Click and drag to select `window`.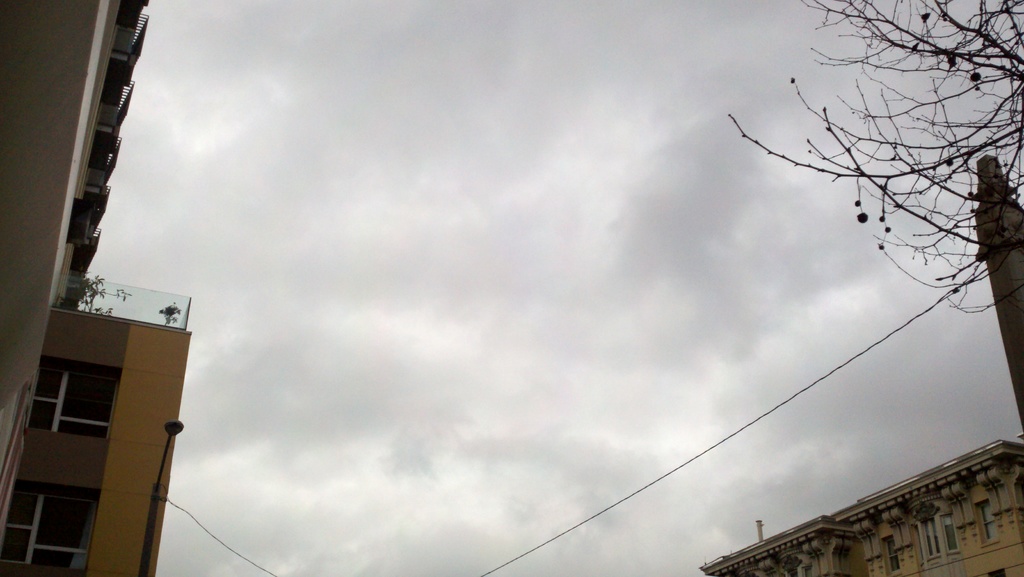
Selection: bbox=[29, 356, 120, 443].
